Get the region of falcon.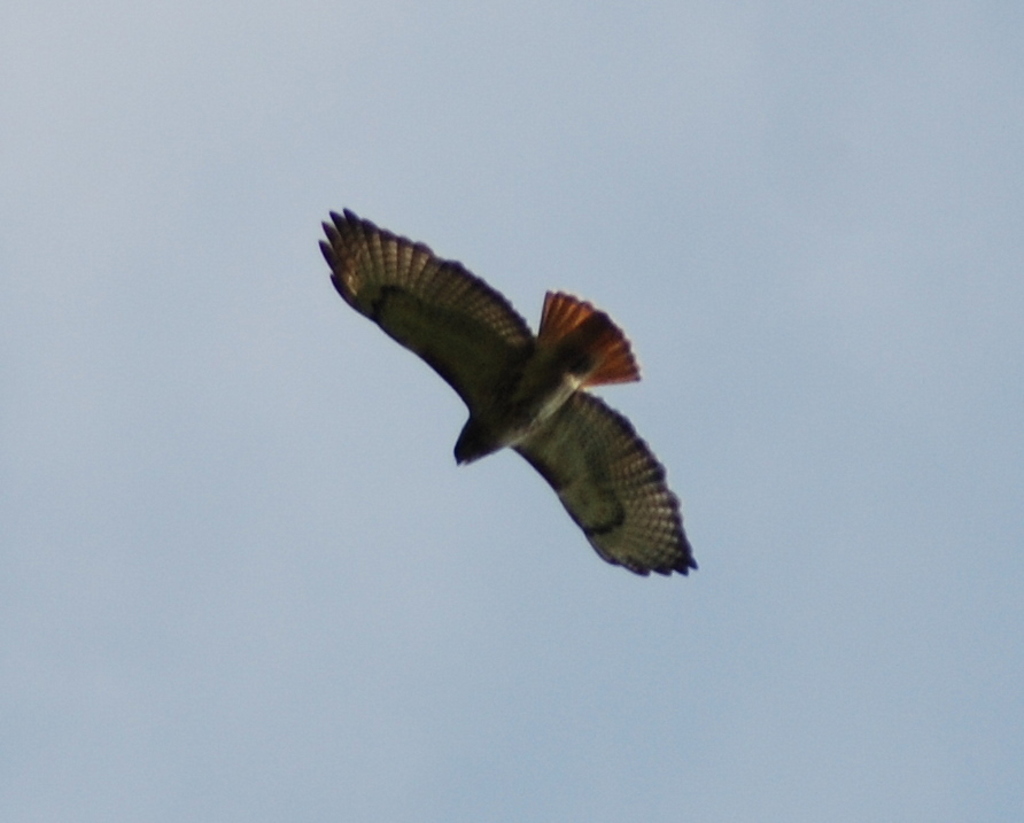
locate(309, 196, 716, 605).
